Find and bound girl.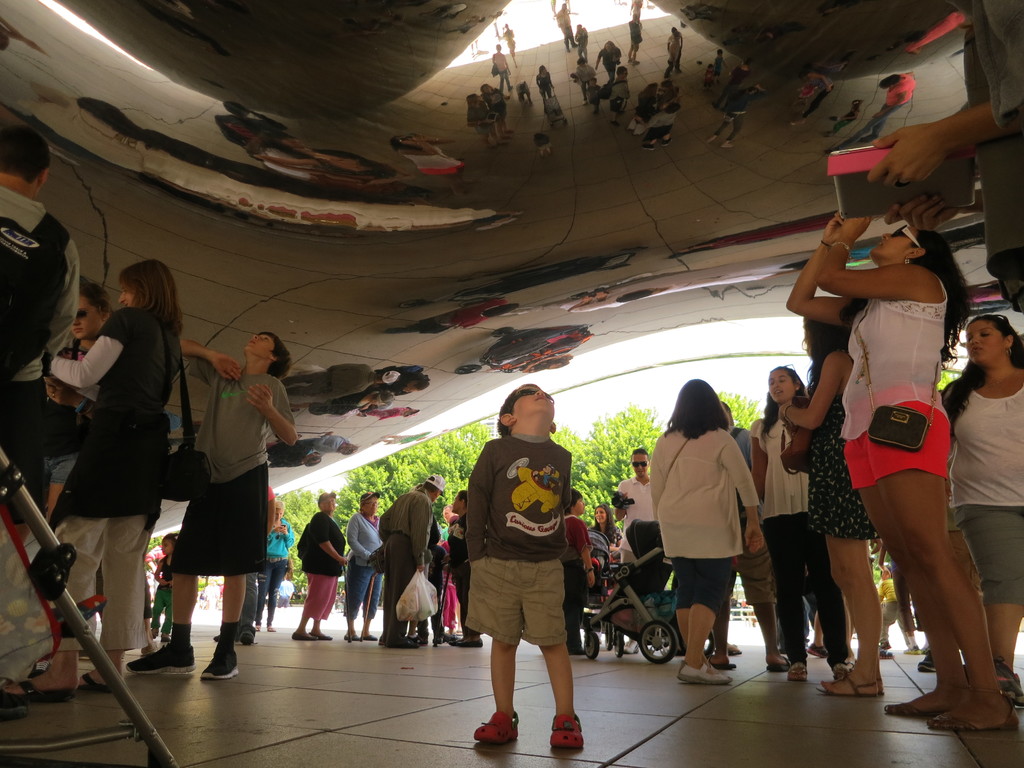
Bound: x1=51, y1=259, x2=188, y2=704.
